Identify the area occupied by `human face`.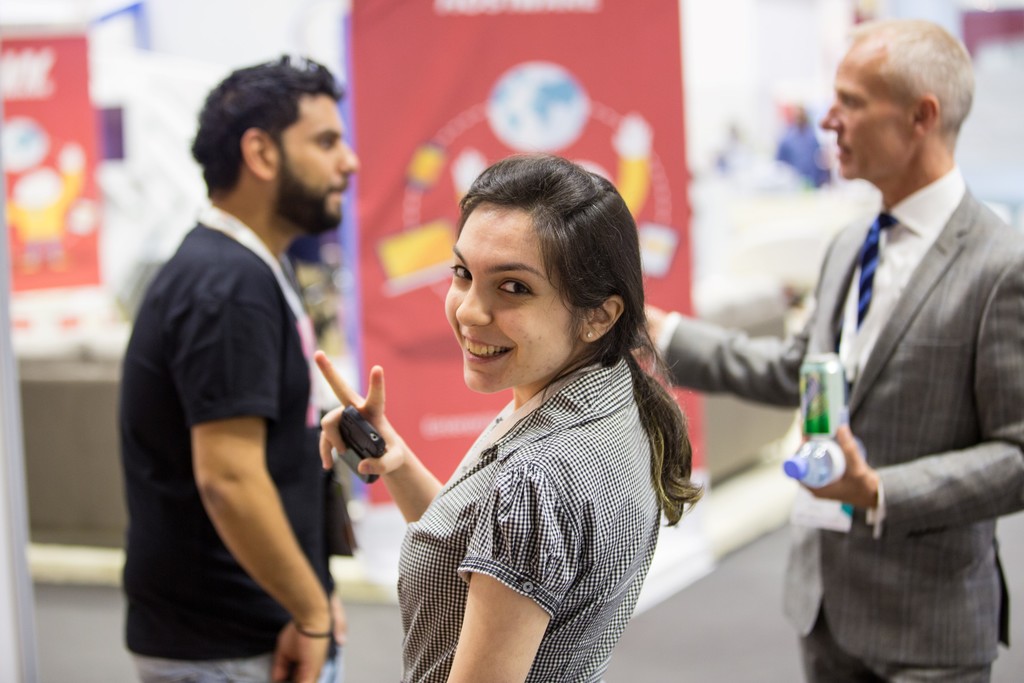
Area: x1=278, y1=94, x2=360, y2=228.
